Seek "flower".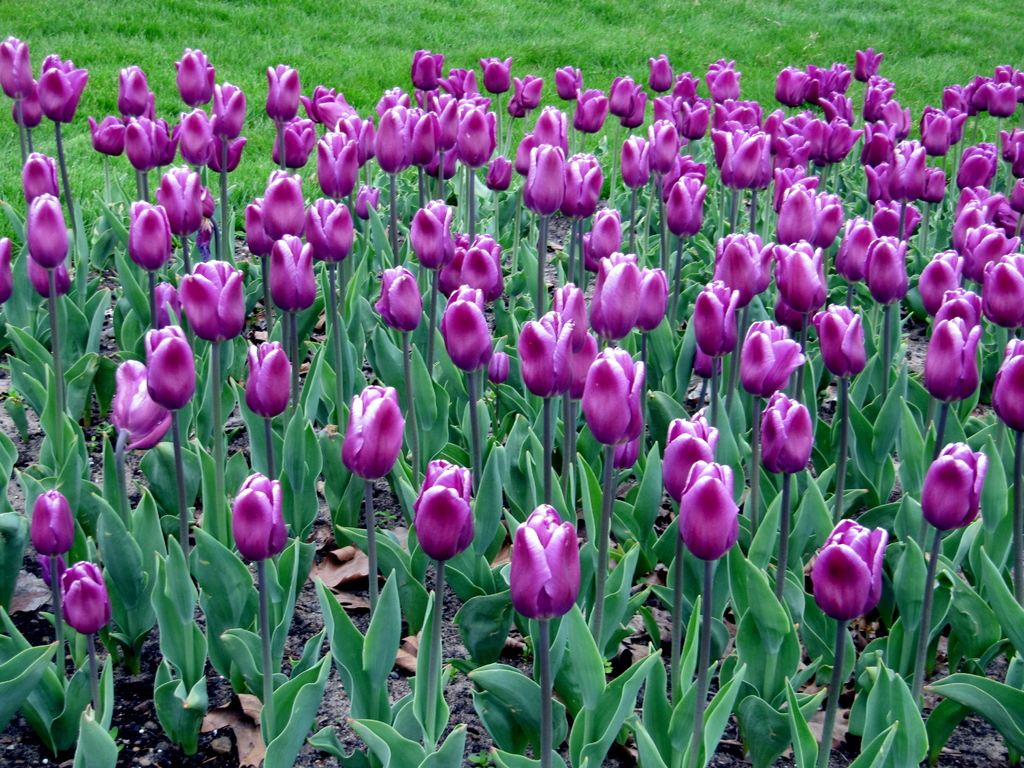
x1=30 y1=246 x2=66 y2=292.
